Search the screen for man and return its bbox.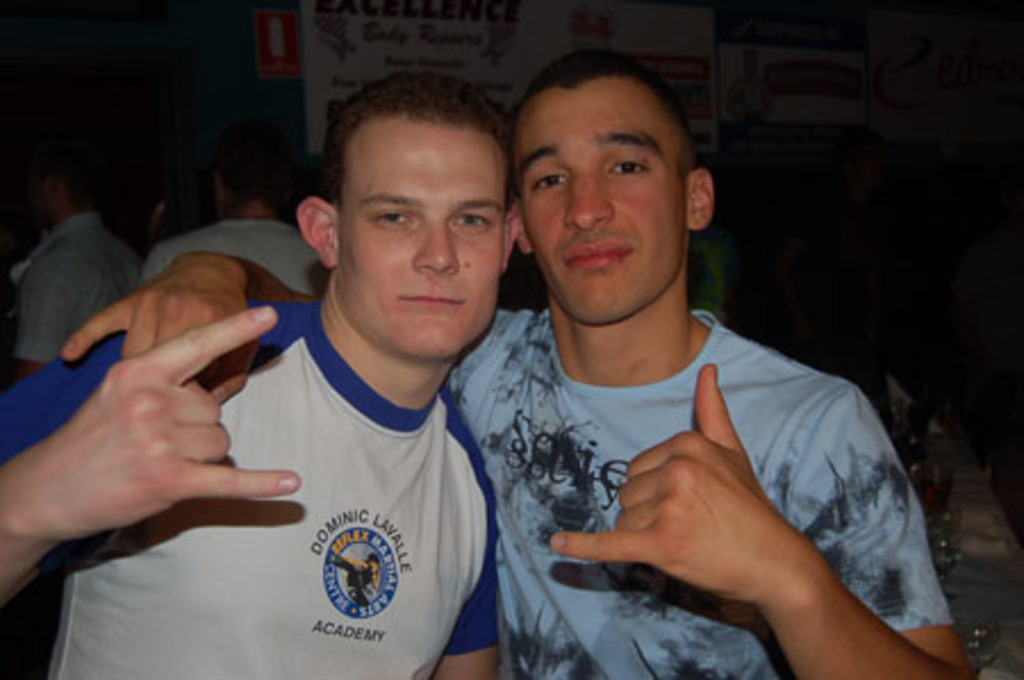
Found: BBox(0, 148, 146, 384).
